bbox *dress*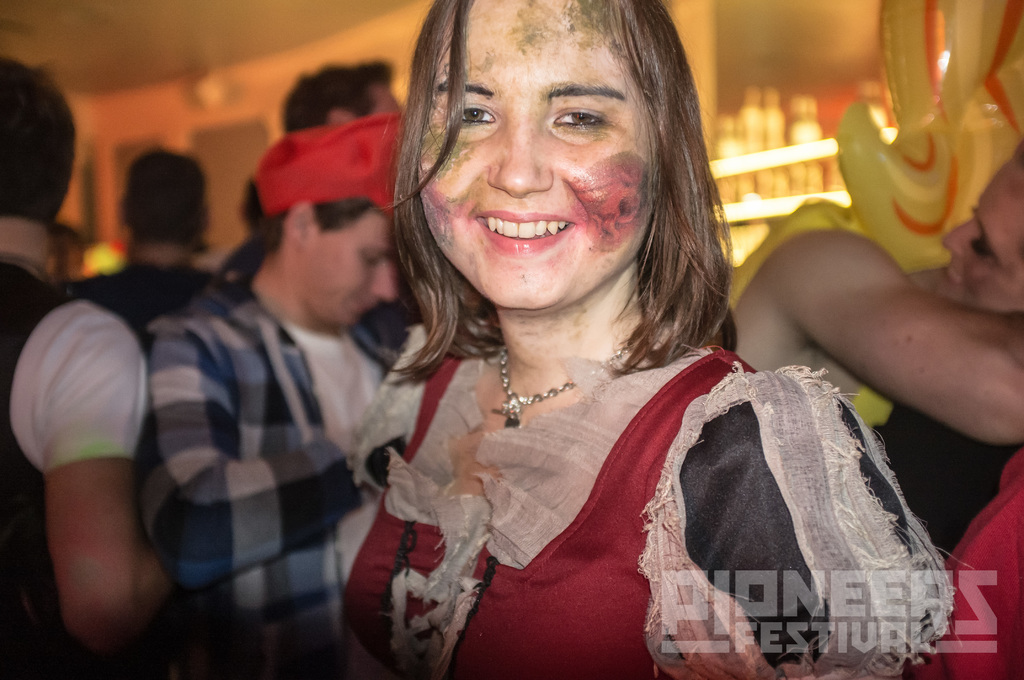
pyautogui.locateOnScreen(340, 323, 951, 679)
